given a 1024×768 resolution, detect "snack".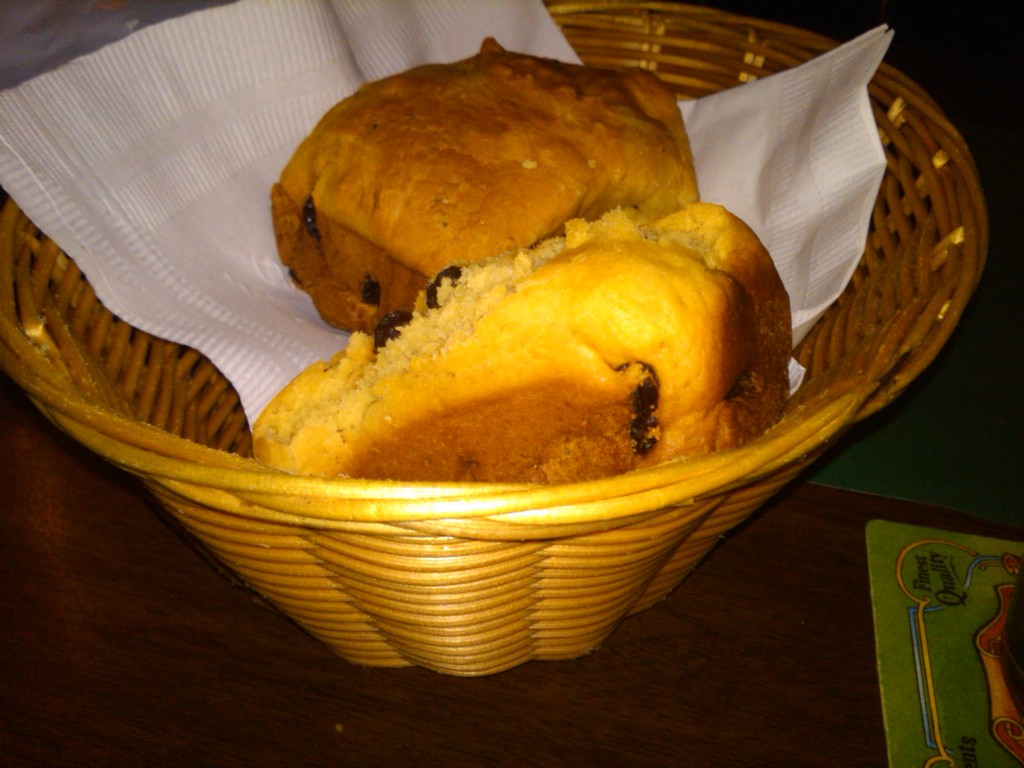
bbox=[273, 31, 703, 331].
